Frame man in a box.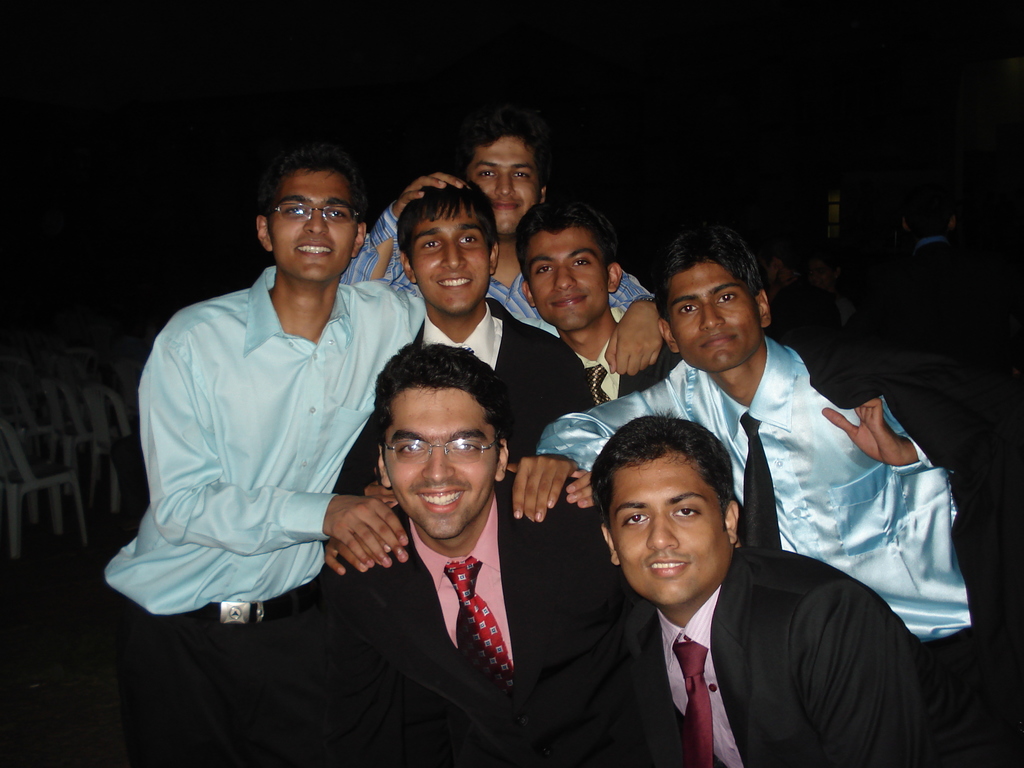
(x1=516, y1=211, x2=686, y2=413).
